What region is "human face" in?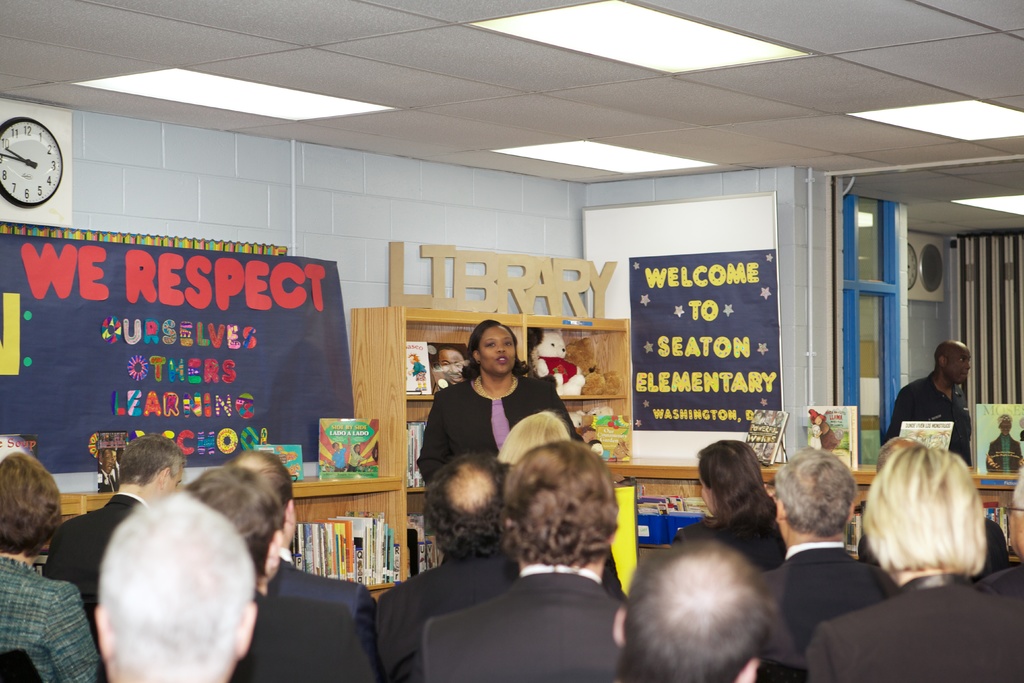
947,350,971,383.
